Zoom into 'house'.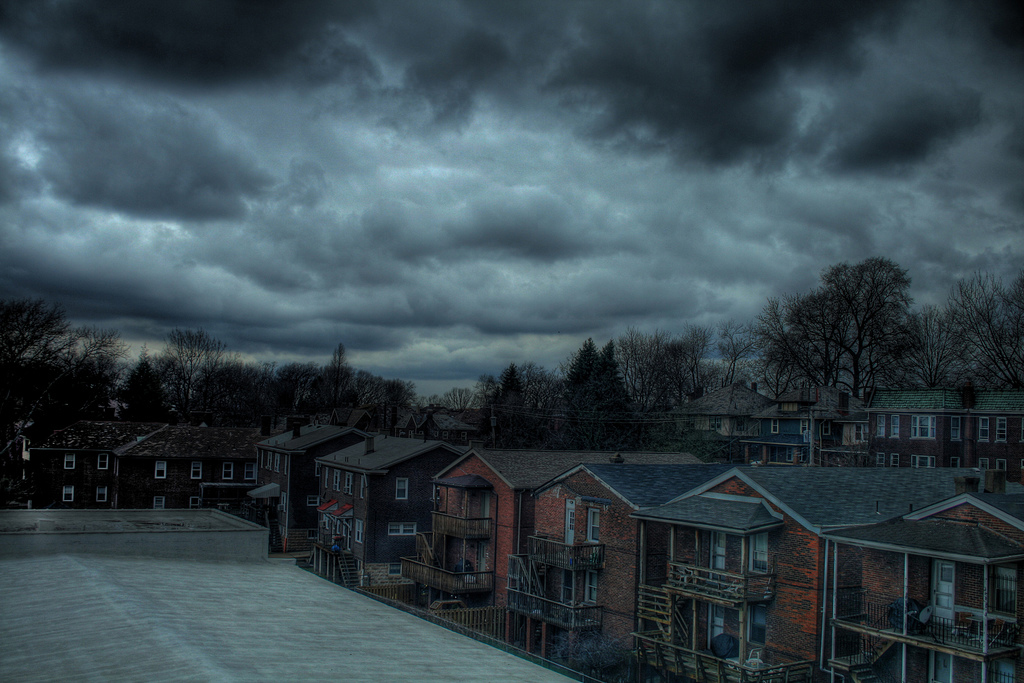
Zoom target: 418:441:866:664.
